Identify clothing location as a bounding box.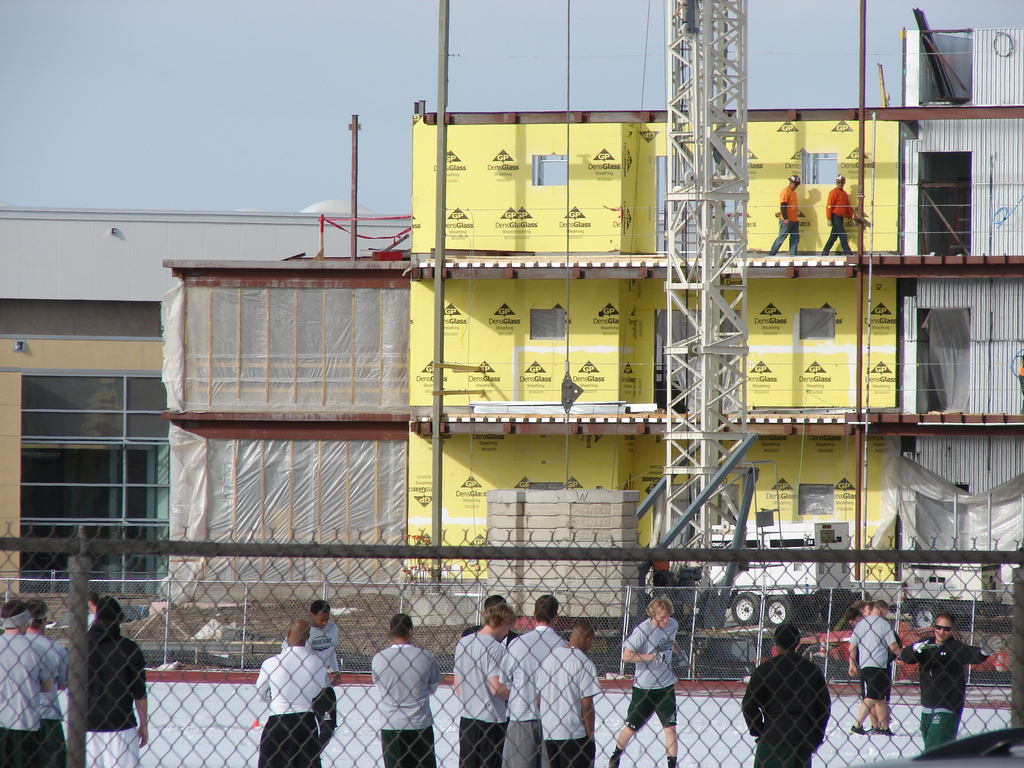
<box>0,617,53,767</box>.
